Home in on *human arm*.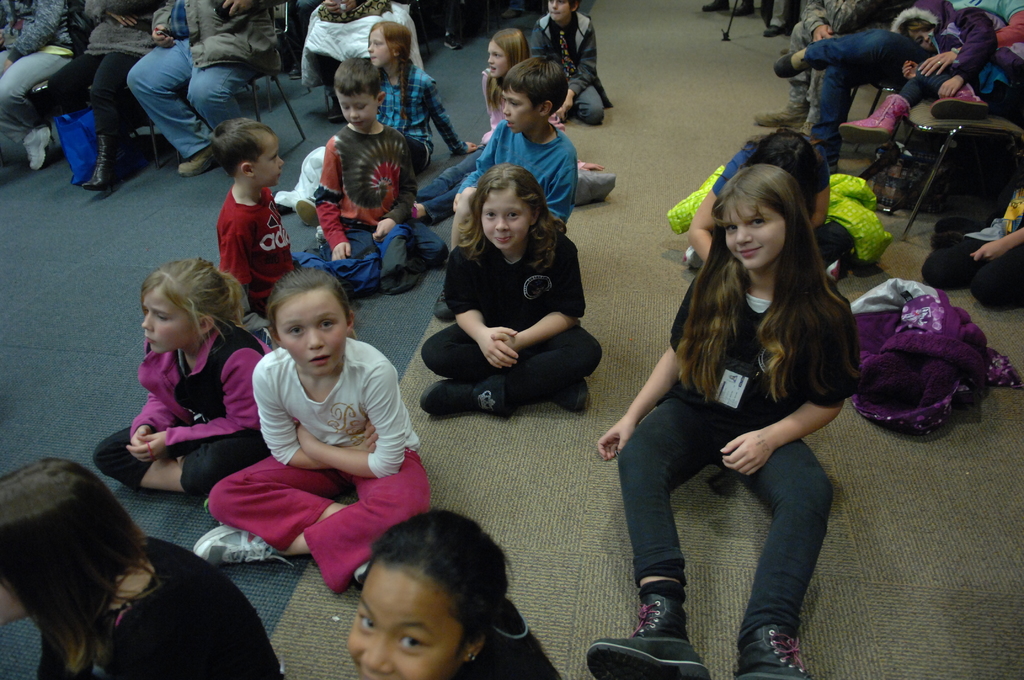
Homed in at bbox=(375, 144, 419, 242).
